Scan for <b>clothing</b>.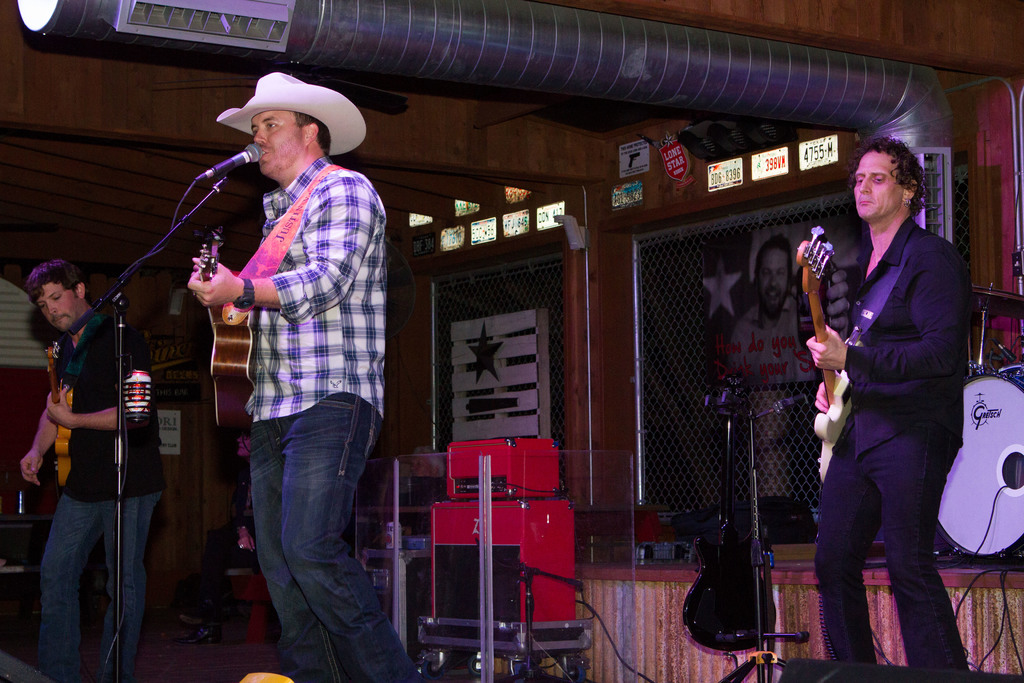
Scan result: BBox(246, 158, 419, 682).
